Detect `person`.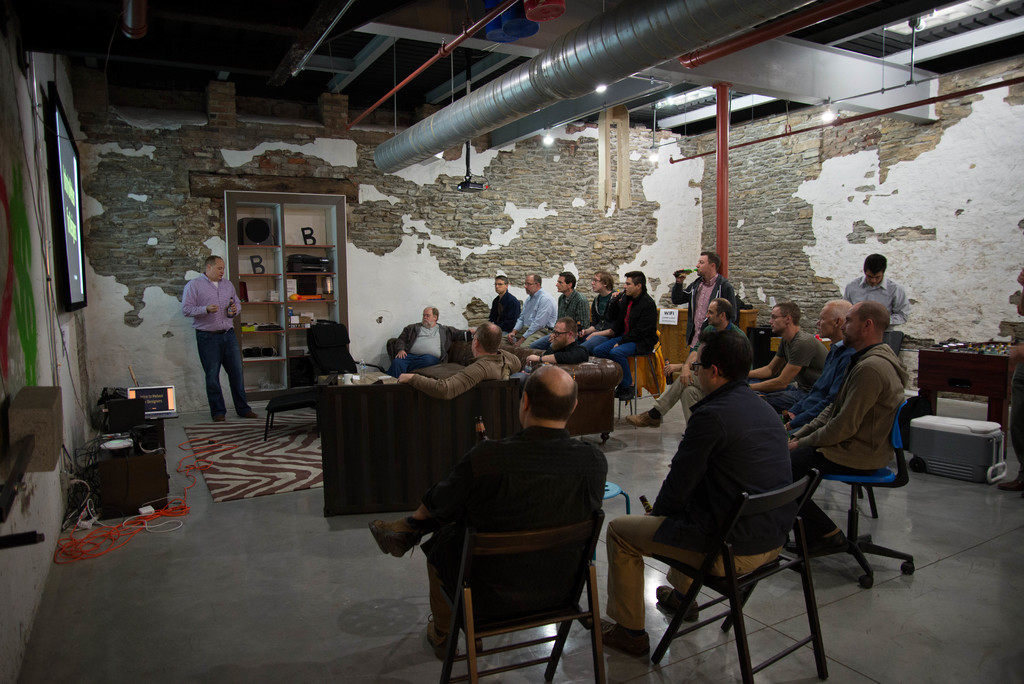
Detected at [left=845, top=254, right=911, bottom=357].
